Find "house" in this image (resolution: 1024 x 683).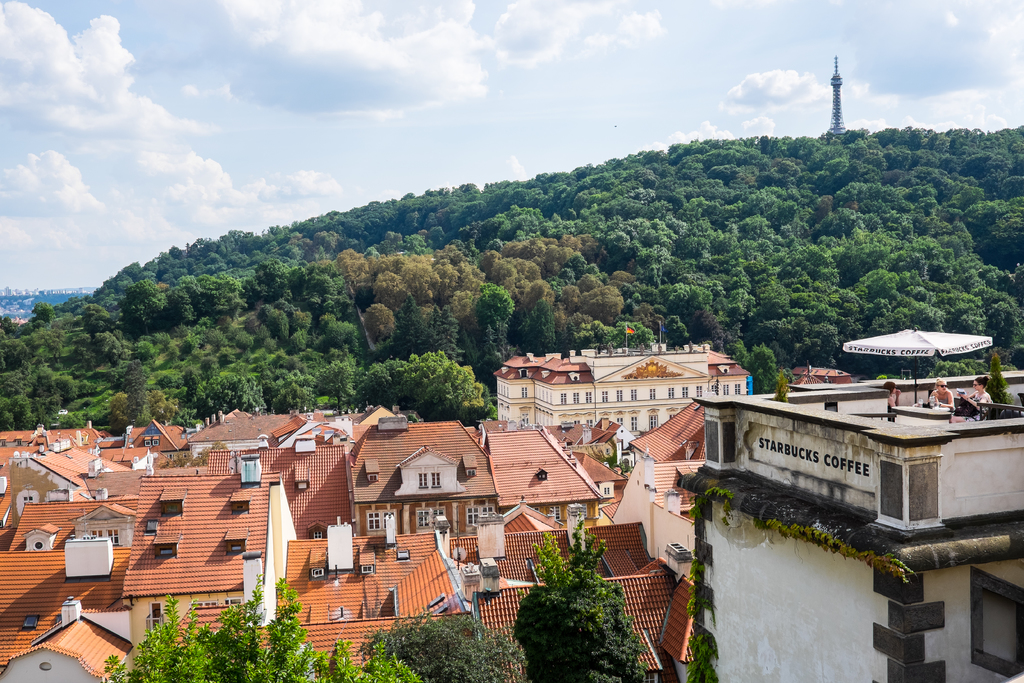
[0, 415, 106, 453].
